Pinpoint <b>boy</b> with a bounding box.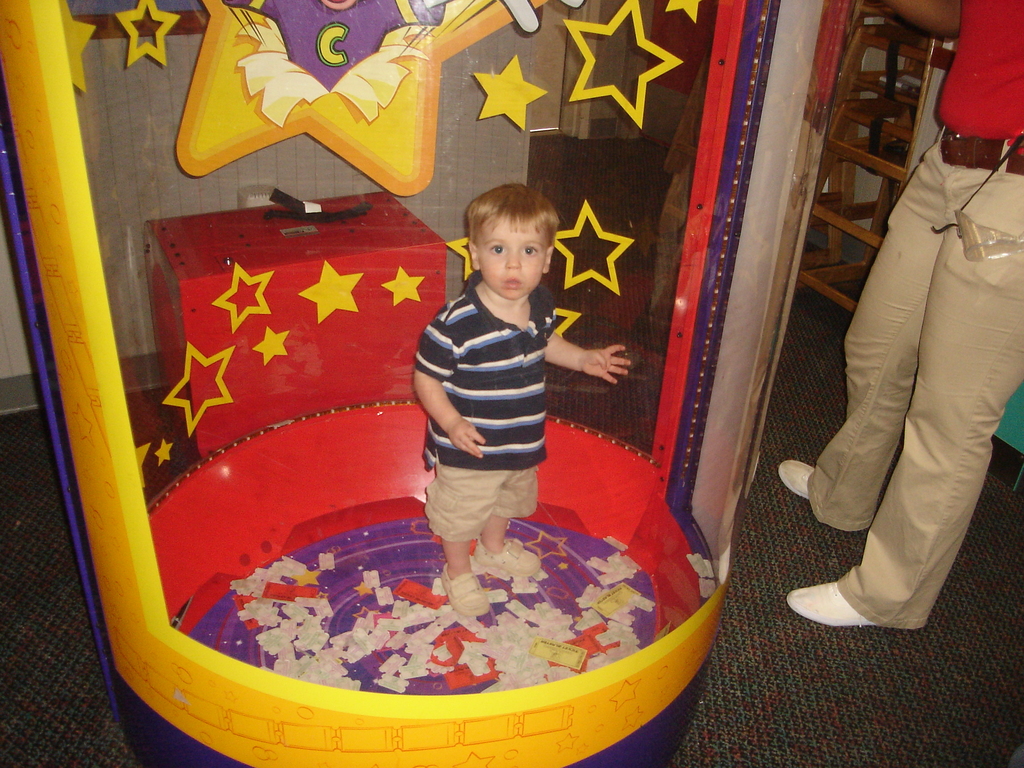
bbox(403, 182, 630, 625).
